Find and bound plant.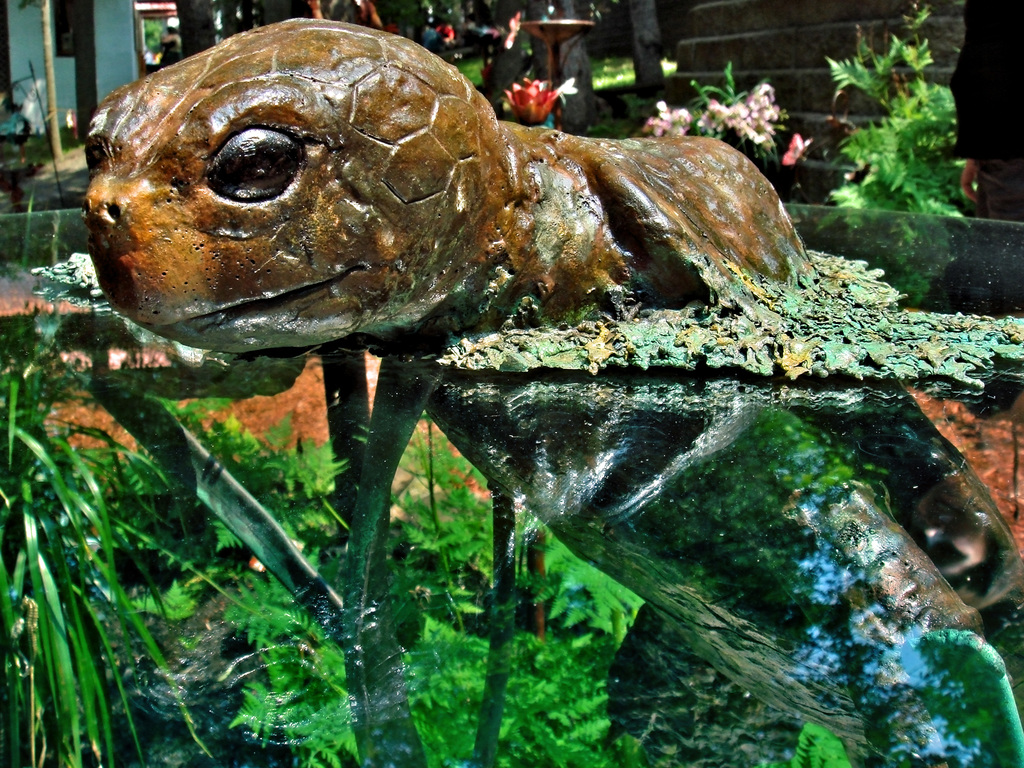
Bound: BBox(0, 376, 253, 767).
